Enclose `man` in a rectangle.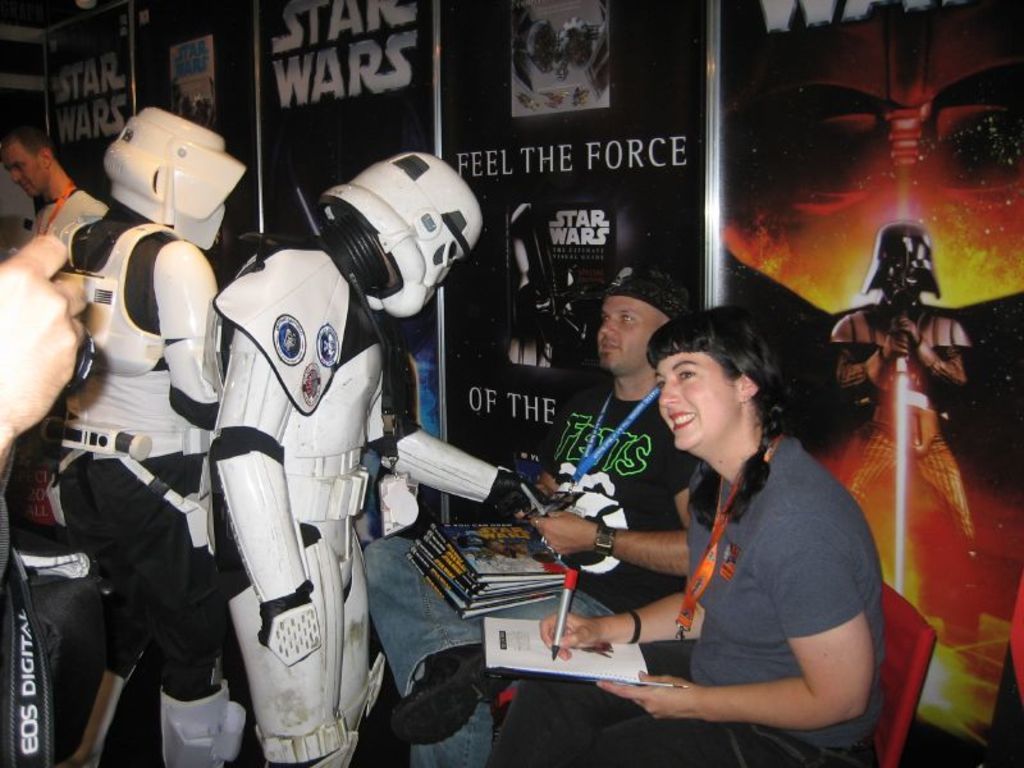
detection(6, 123, 109, 265).
